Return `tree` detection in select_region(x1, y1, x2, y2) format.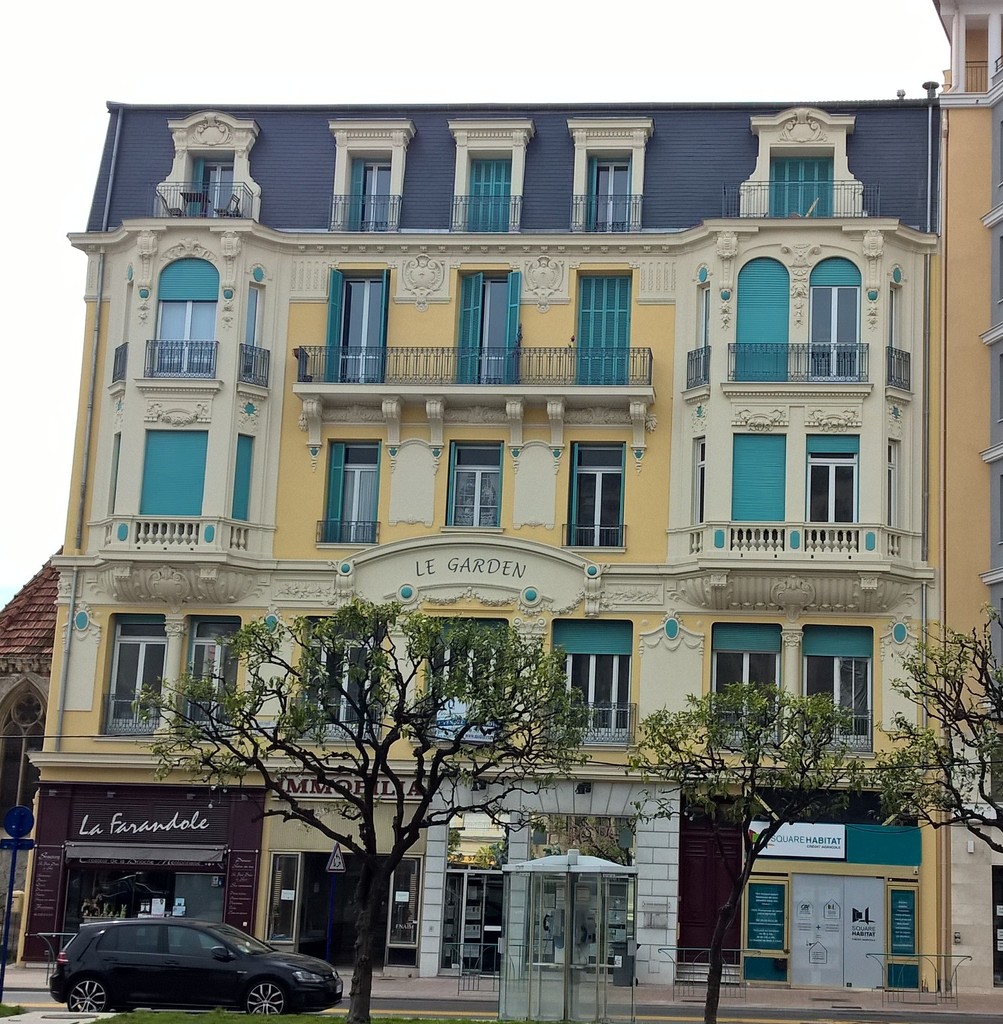
select_region(852, 605, 1002, 876).
